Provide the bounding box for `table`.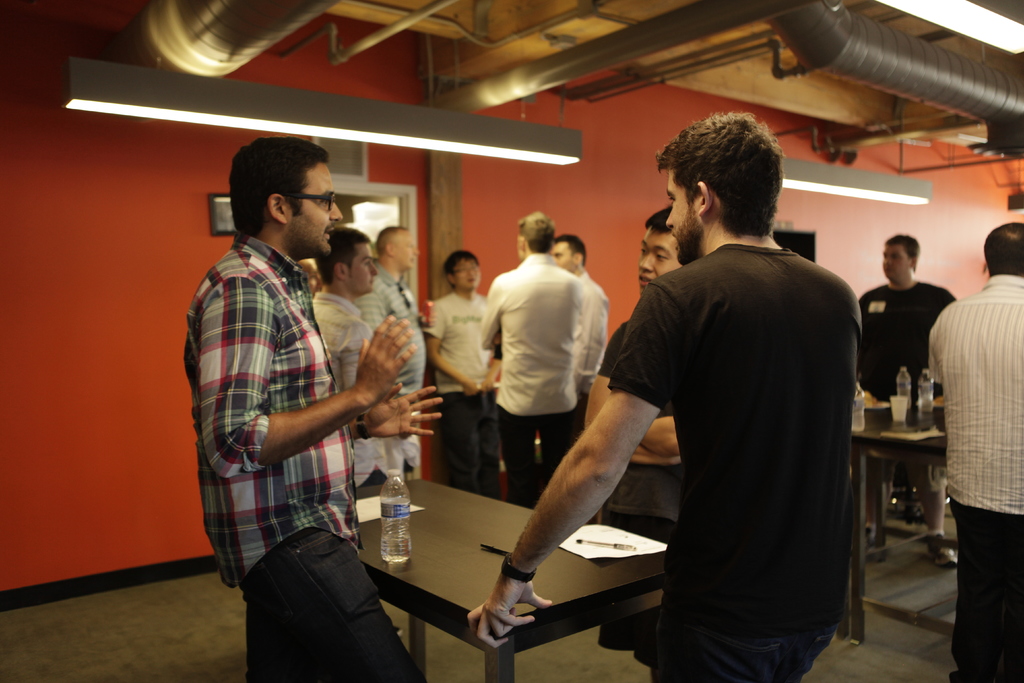
[left=287, top=468, right=691, bottom=667].
